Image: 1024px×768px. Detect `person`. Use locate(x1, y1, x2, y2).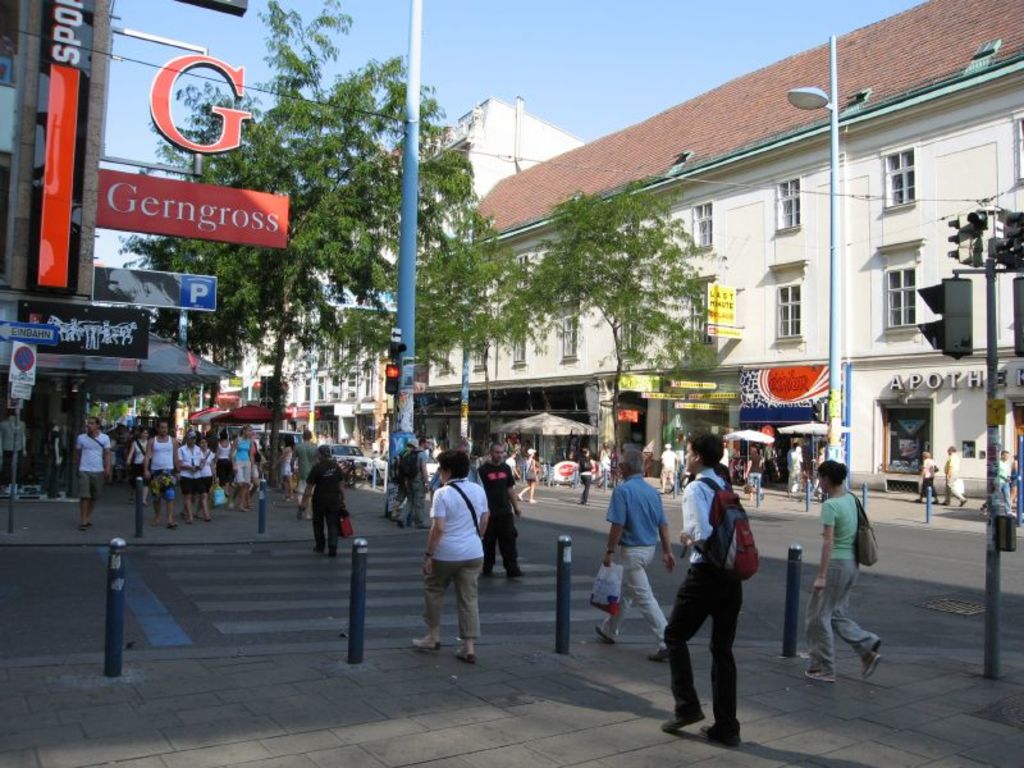
locate(655, 439, 758, 740).
